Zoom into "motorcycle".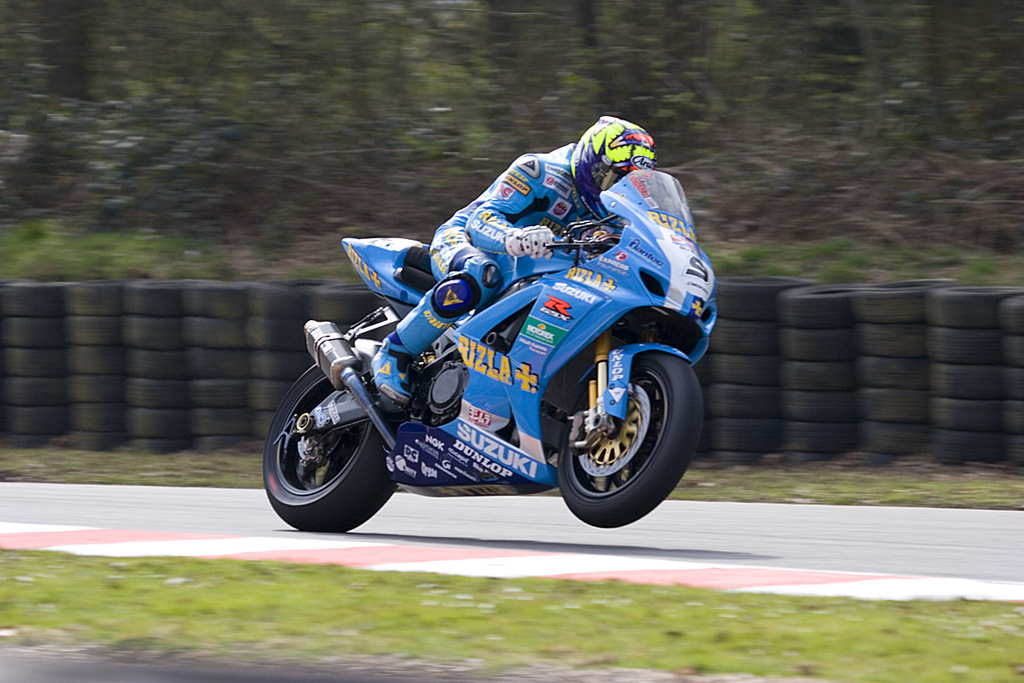
Zoom target: 259,161,737,544.
